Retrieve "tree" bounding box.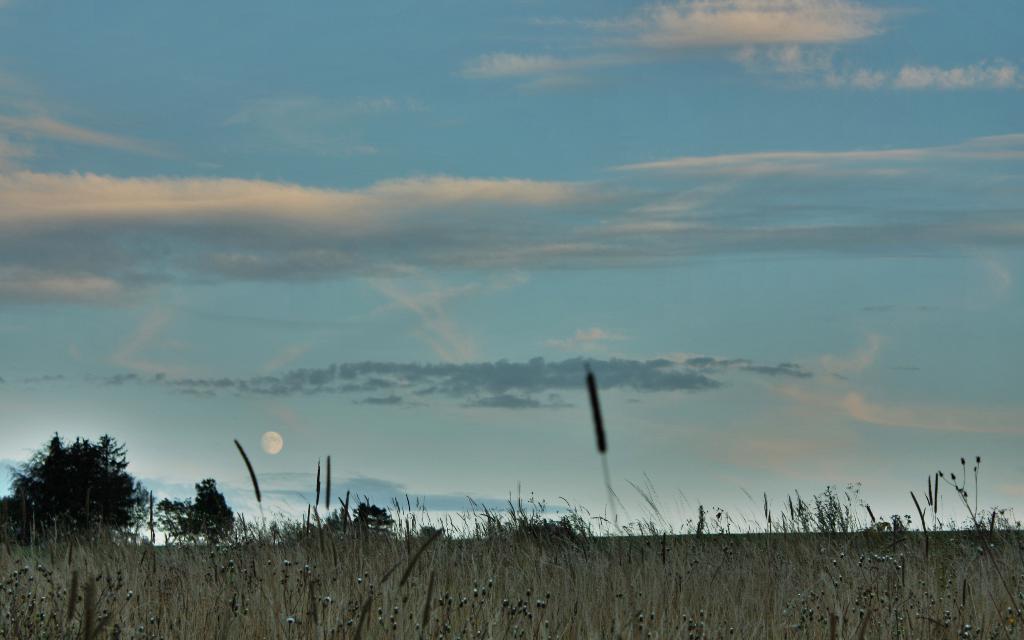
Bounding box: box=[19, 426, 138, 552].
